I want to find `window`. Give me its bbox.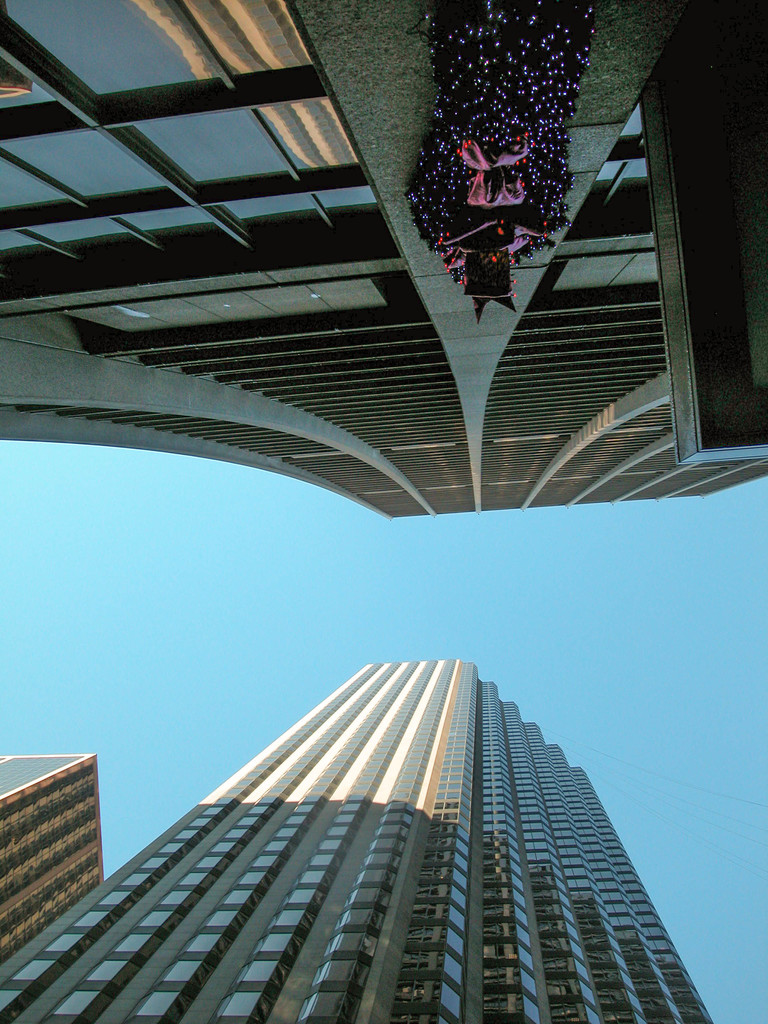
Rect(300, 988, 356, 1023).
